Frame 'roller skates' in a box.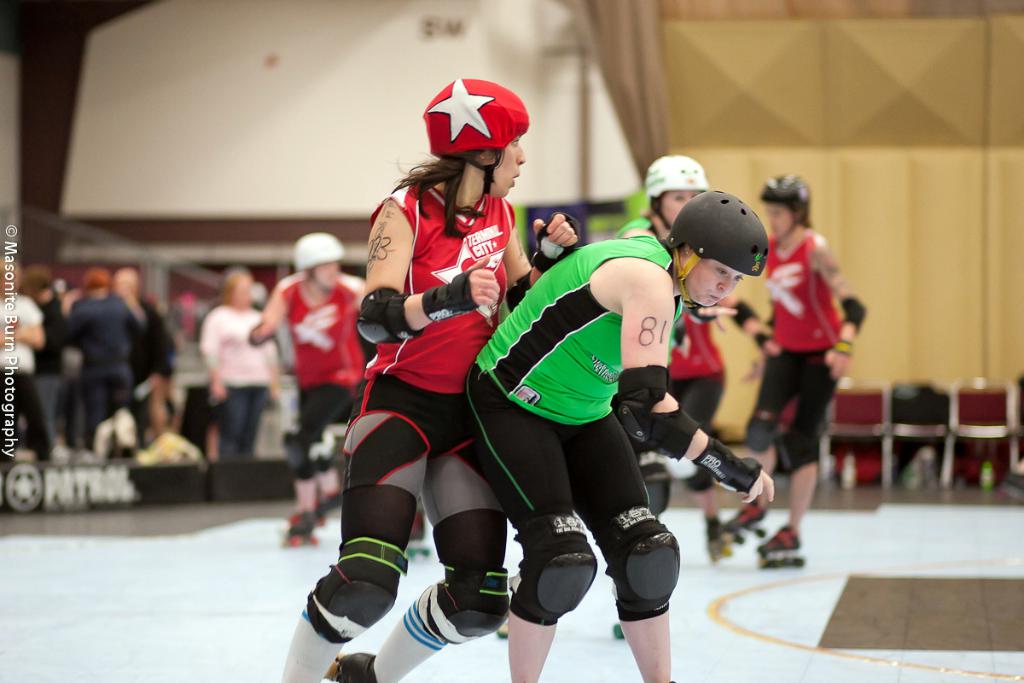
{"left": 323, "top": 653, "right": 377, "bottom": 682}.
